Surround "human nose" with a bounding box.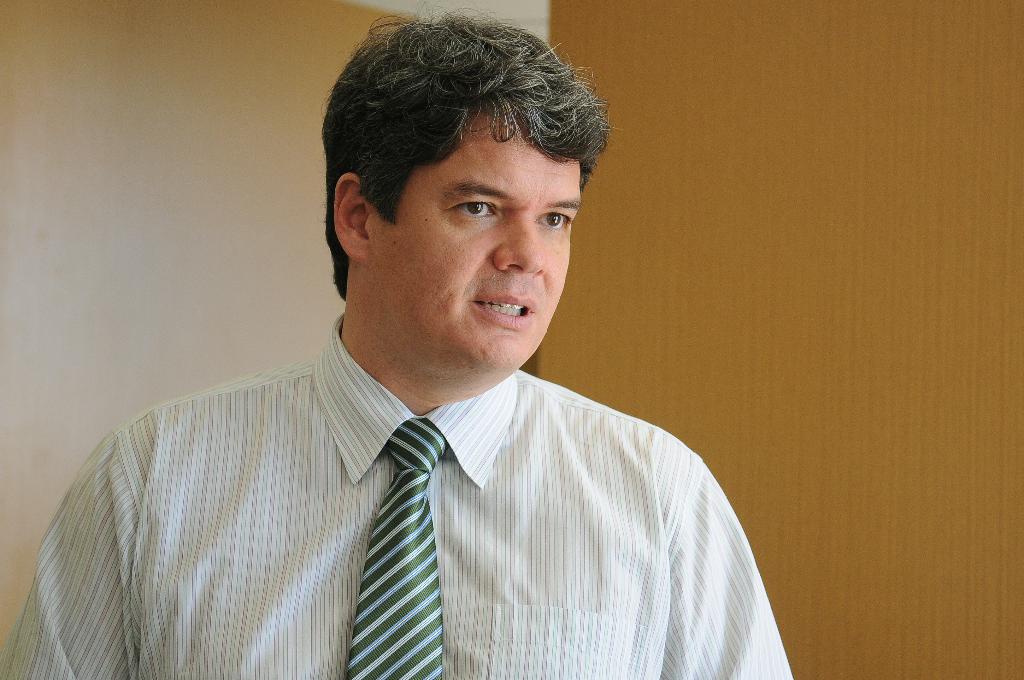
box=[492, 213, 543, 271].
